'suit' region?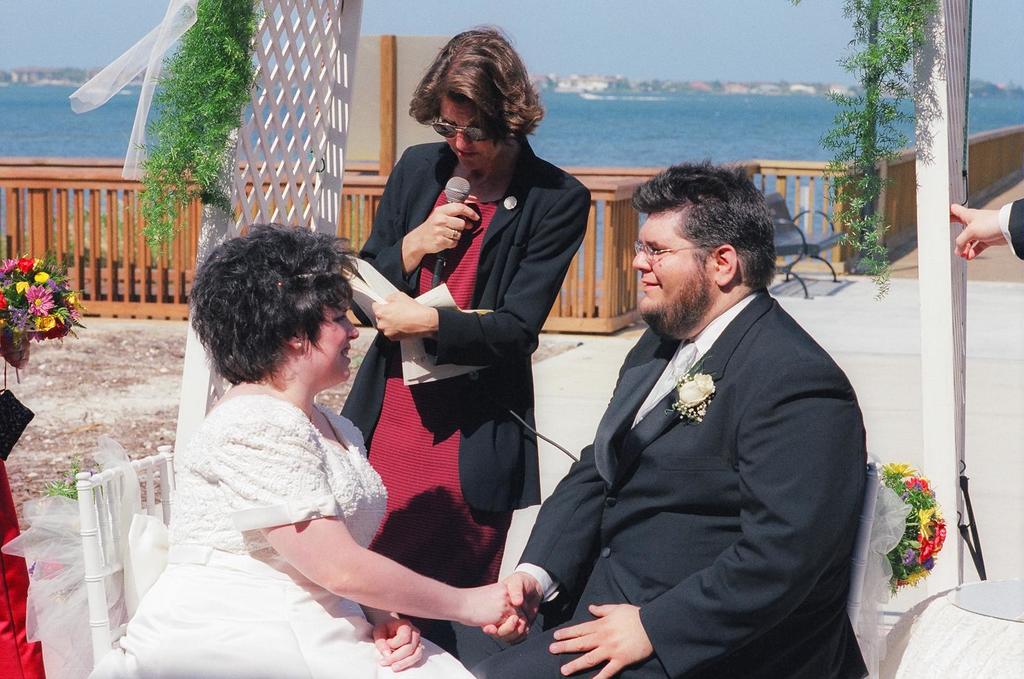
box=[529, 199, 883, 676]
